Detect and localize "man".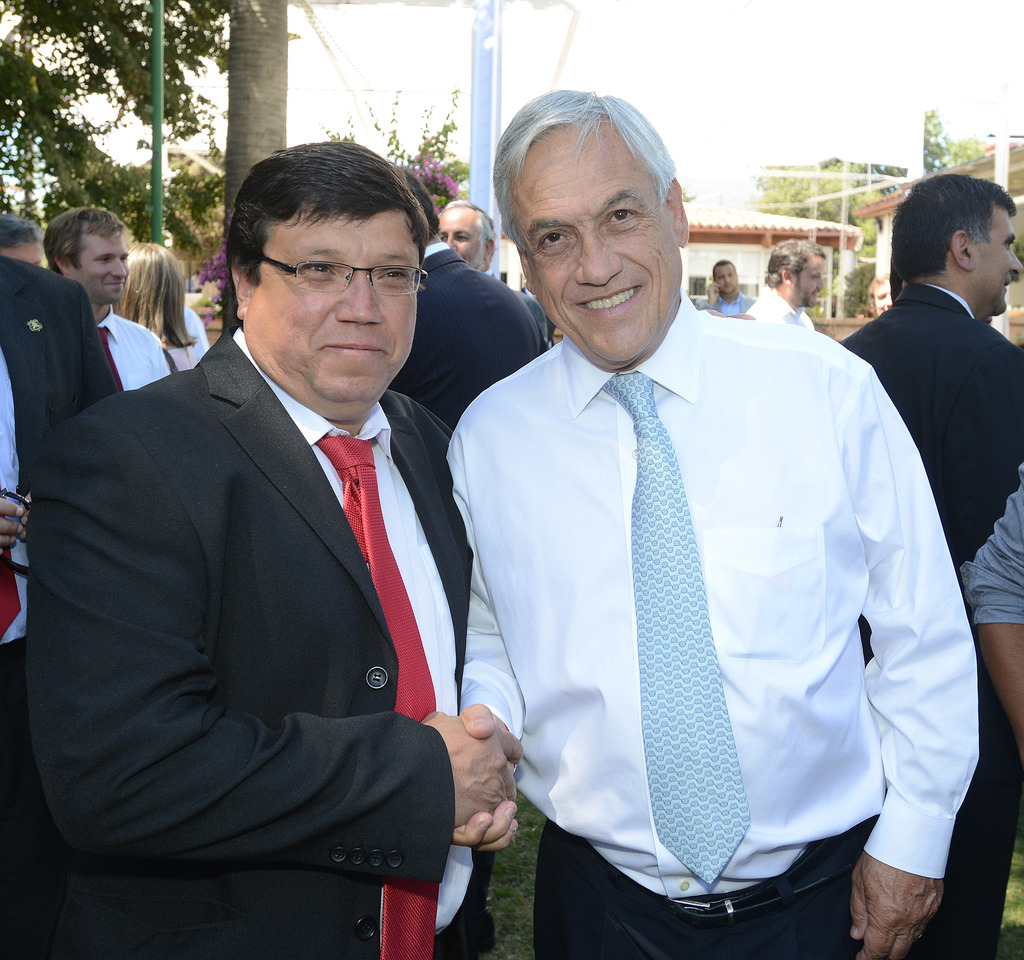
Localized at 837/175/1023/959.
